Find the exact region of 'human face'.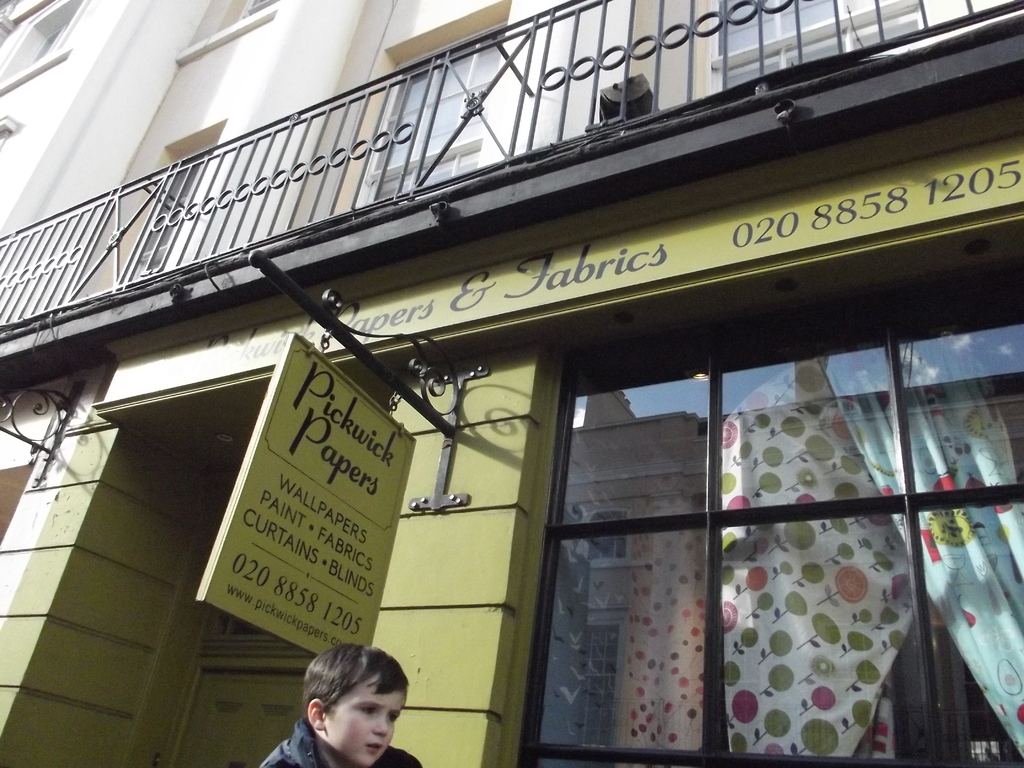
Exact region: left=328, top=667, right=405, bottom=767.
